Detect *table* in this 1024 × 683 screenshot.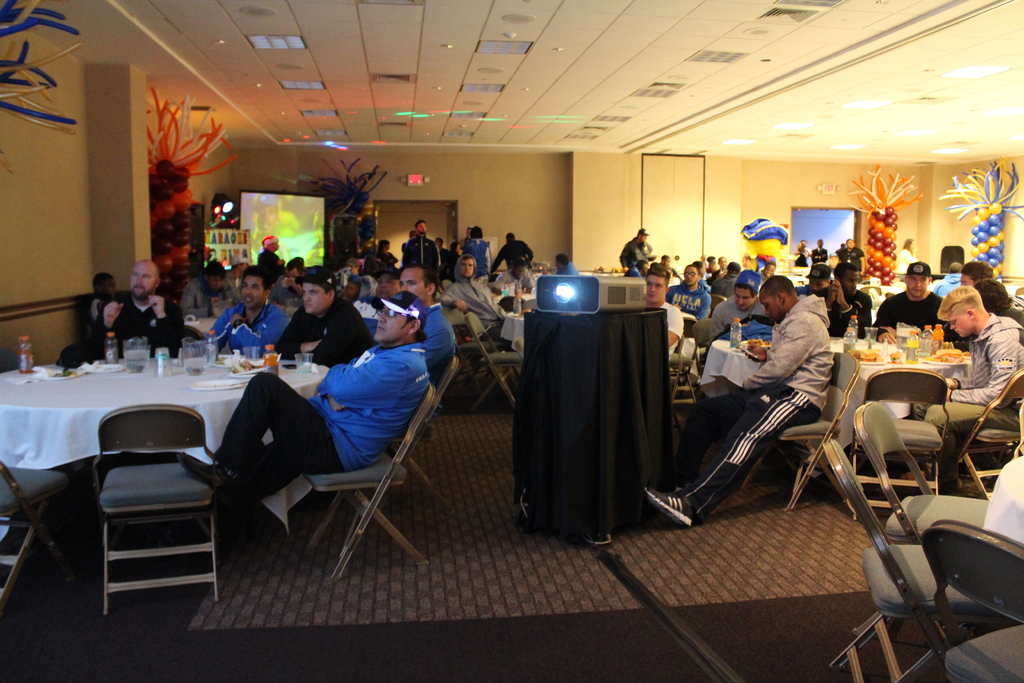
Detection: 0, 353, 336, 467.
